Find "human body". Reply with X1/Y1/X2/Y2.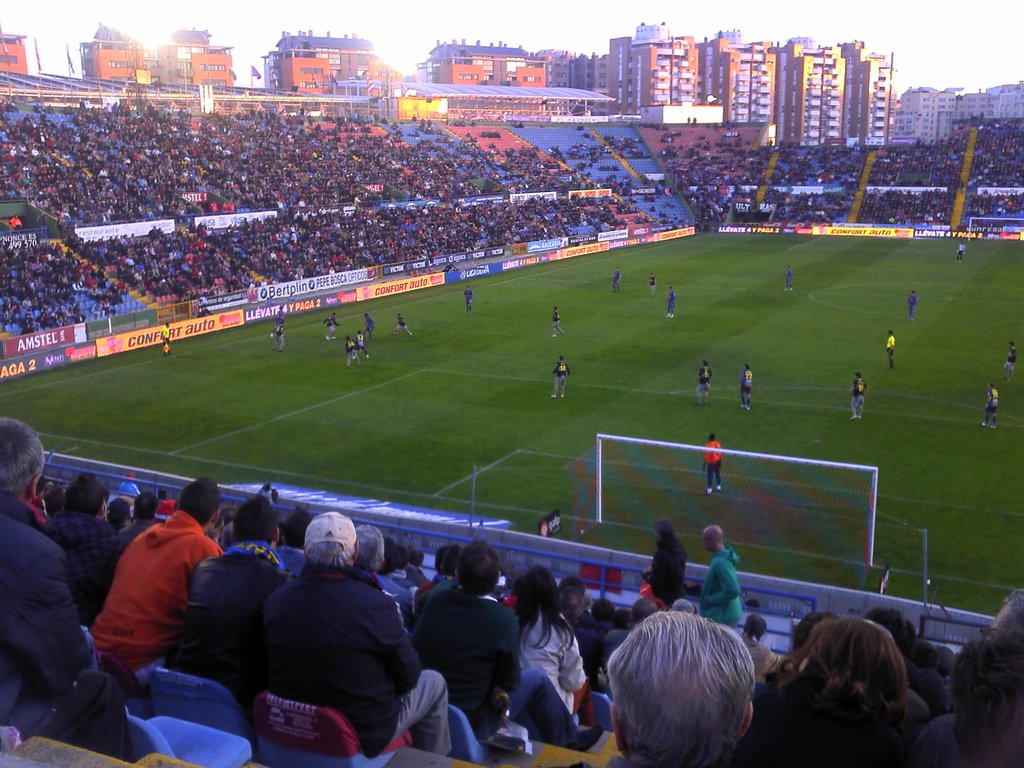
550/353/571/399.
